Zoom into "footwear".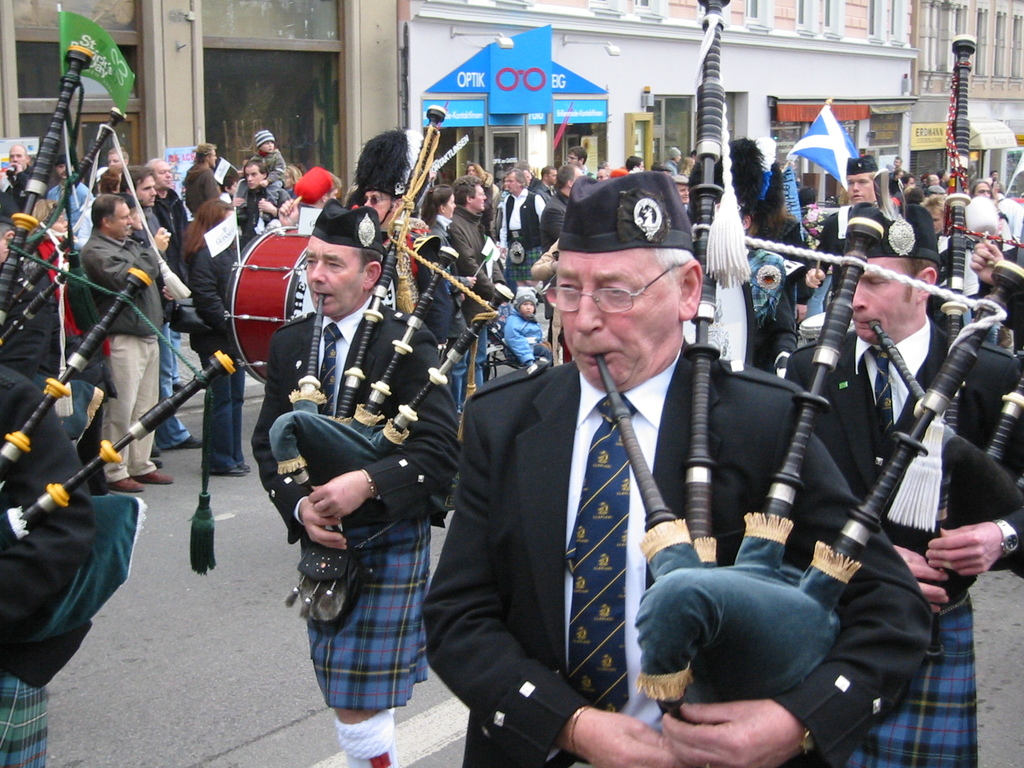
Zoom target: (left=124, top=468, right=176, bottom=486).
